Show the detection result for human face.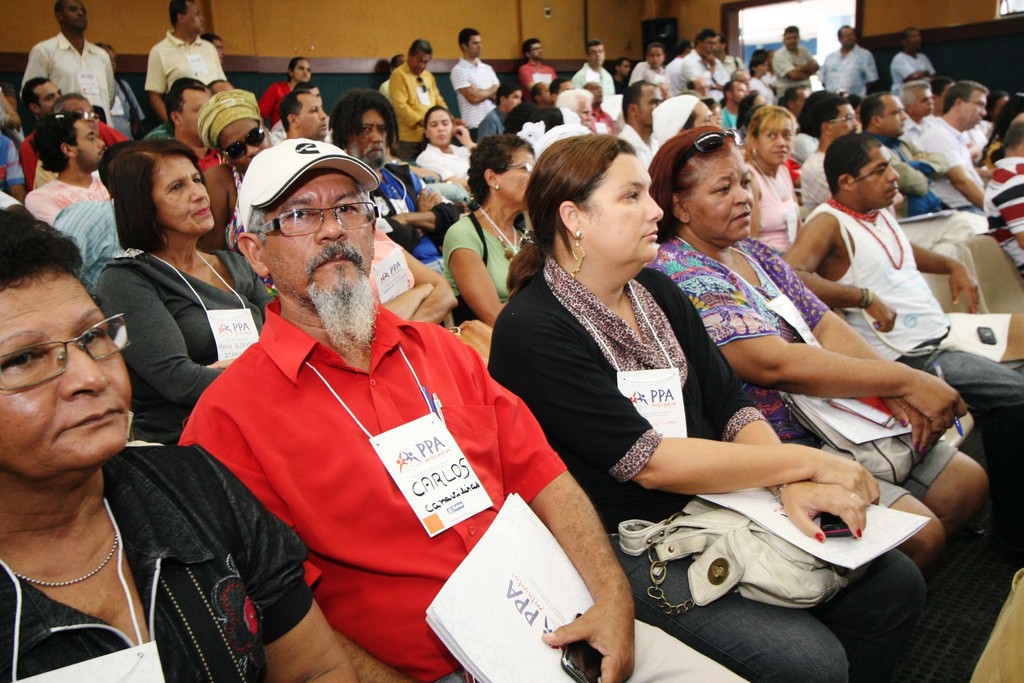
42,83,63,106.
